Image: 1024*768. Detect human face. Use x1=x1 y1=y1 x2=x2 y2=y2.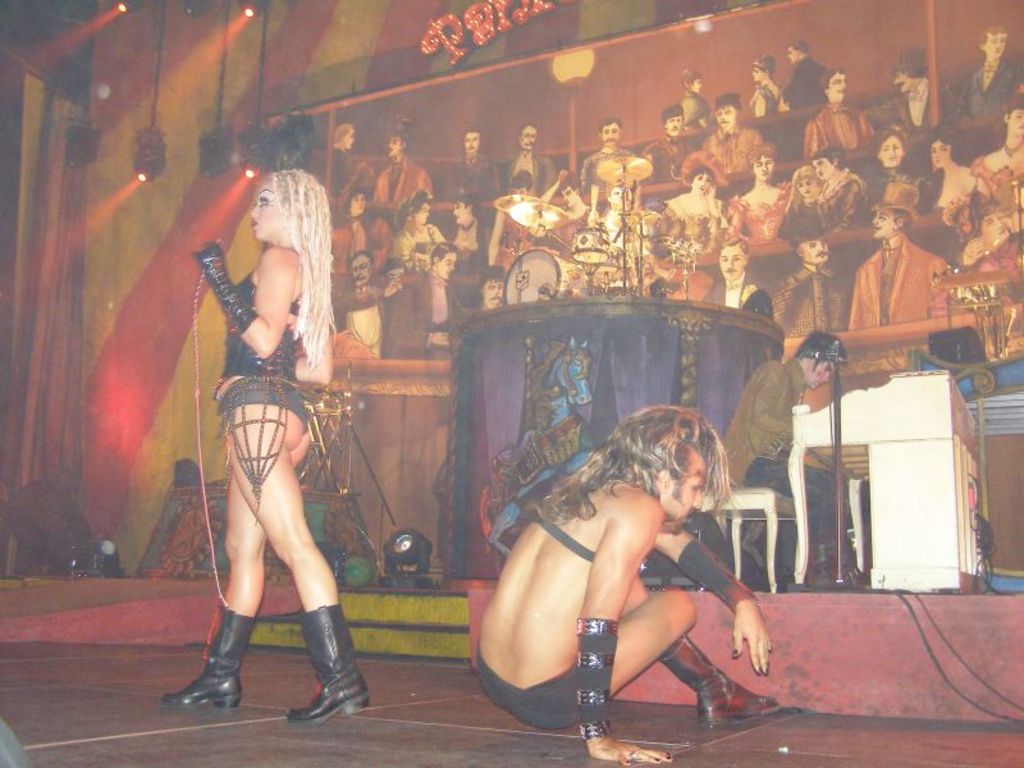
x1=353 y1=256 x2=370 y2=289.
